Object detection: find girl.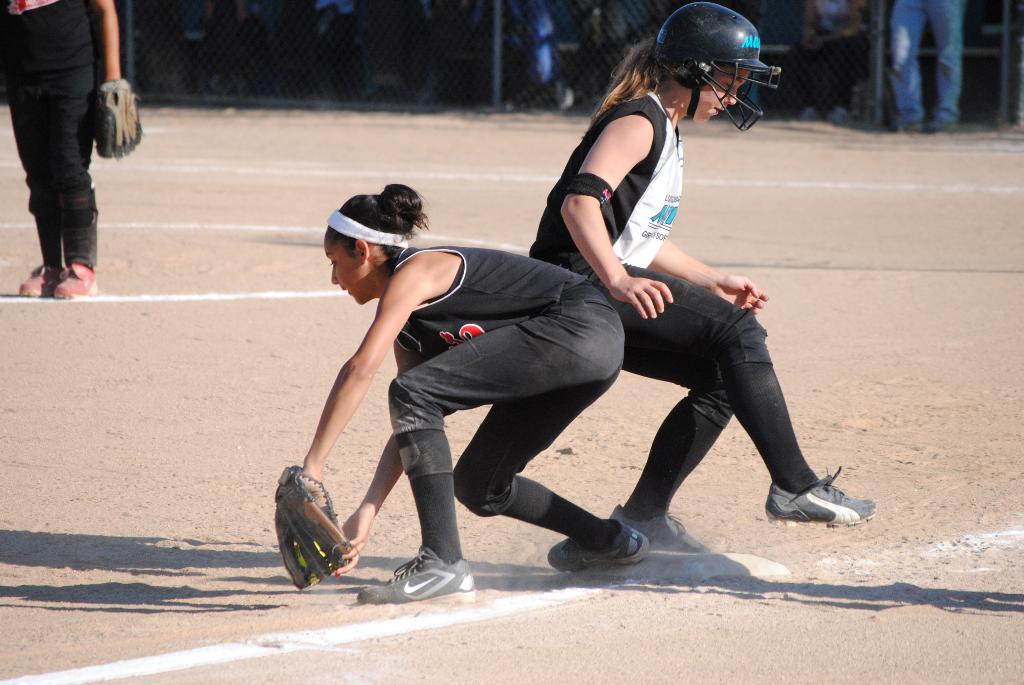
[left=528, top=0, right=876, bottom=551].
